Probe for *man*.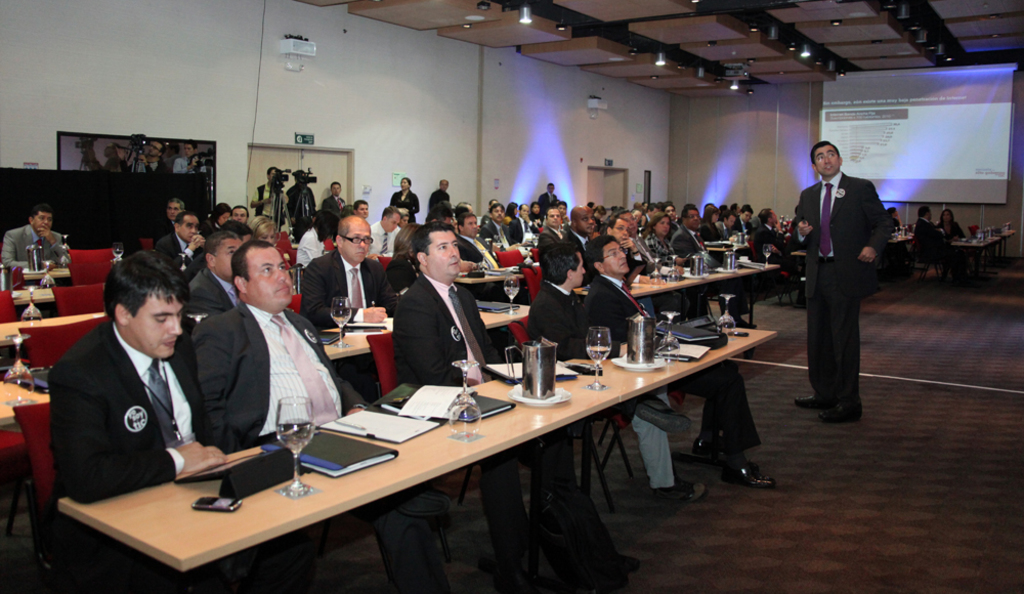
Probe result: BBox(662, 205, 682, 221).
